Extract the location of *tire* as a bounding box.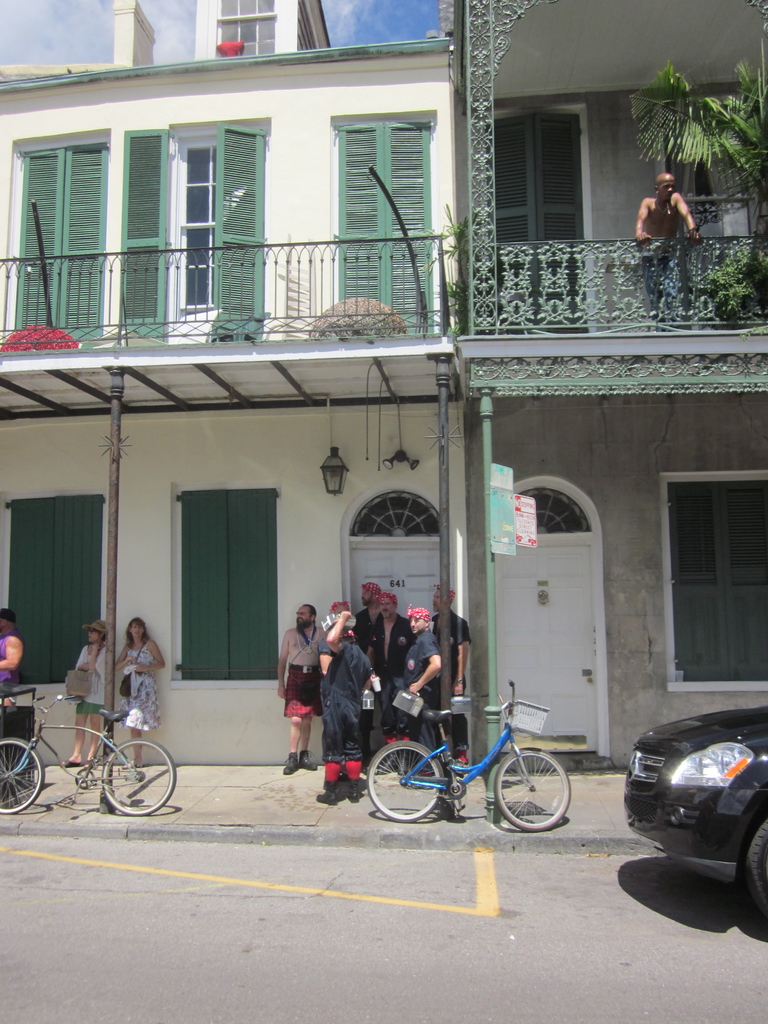
x1=363 y1=741 x2=445 y2=816.
